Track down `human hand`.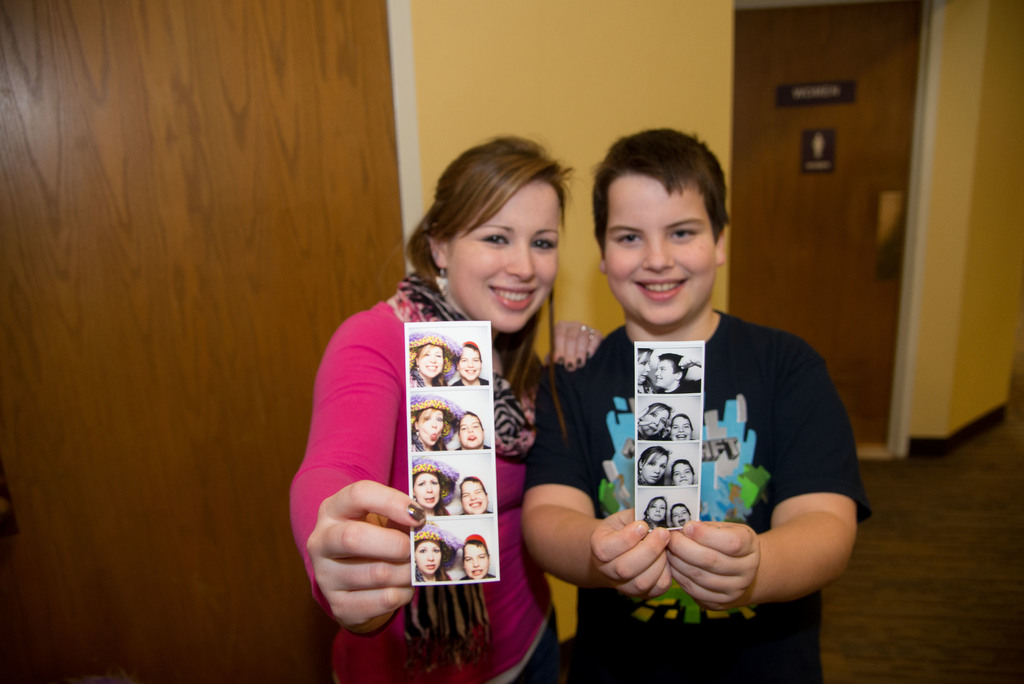
Tracked to (550, 316, 602, 377).
